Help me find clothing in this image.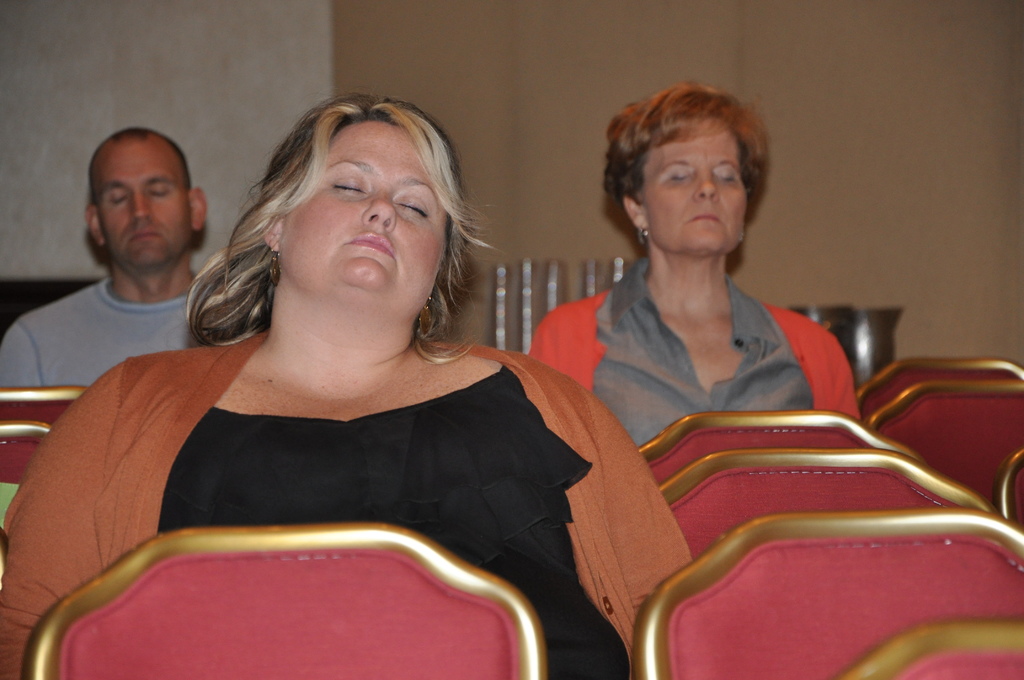
Found it: 0 277 200 388.
